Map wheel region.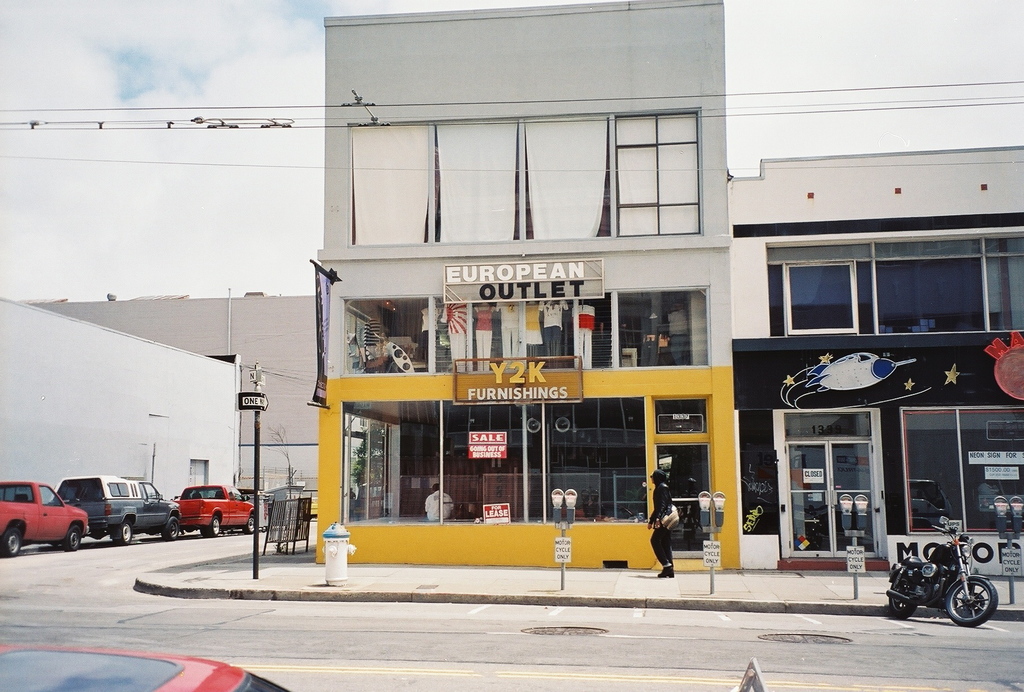
Mapped to <region>943, 576, 997, 626</region>.
